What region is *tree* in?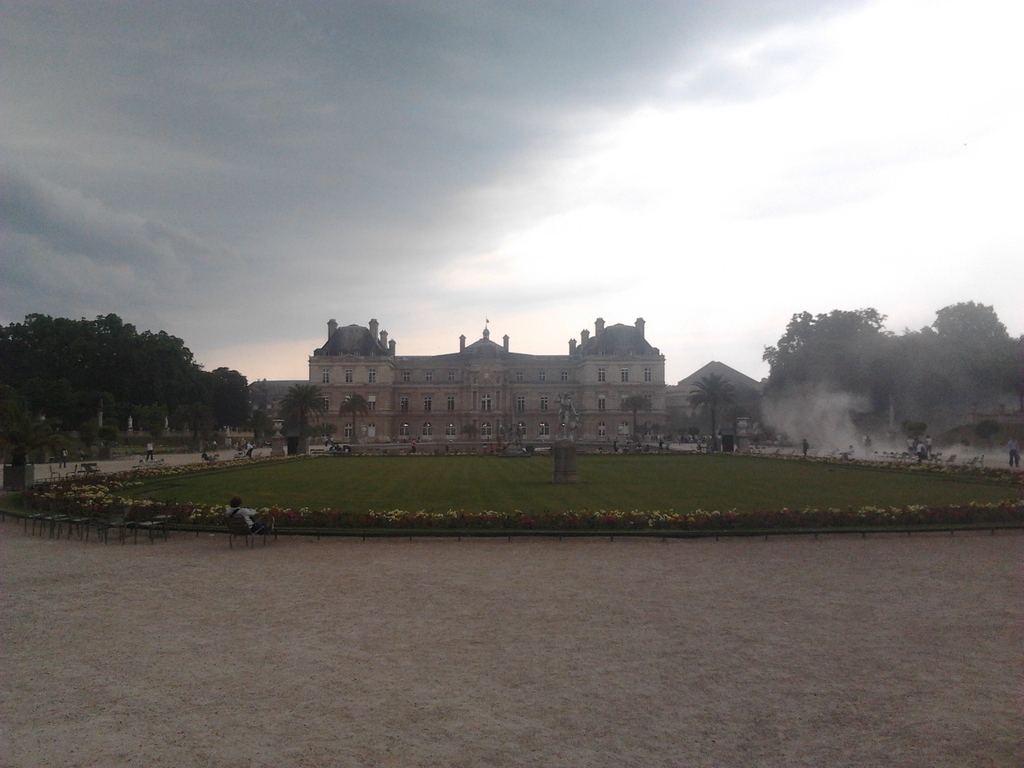
(277,380,333,429).
